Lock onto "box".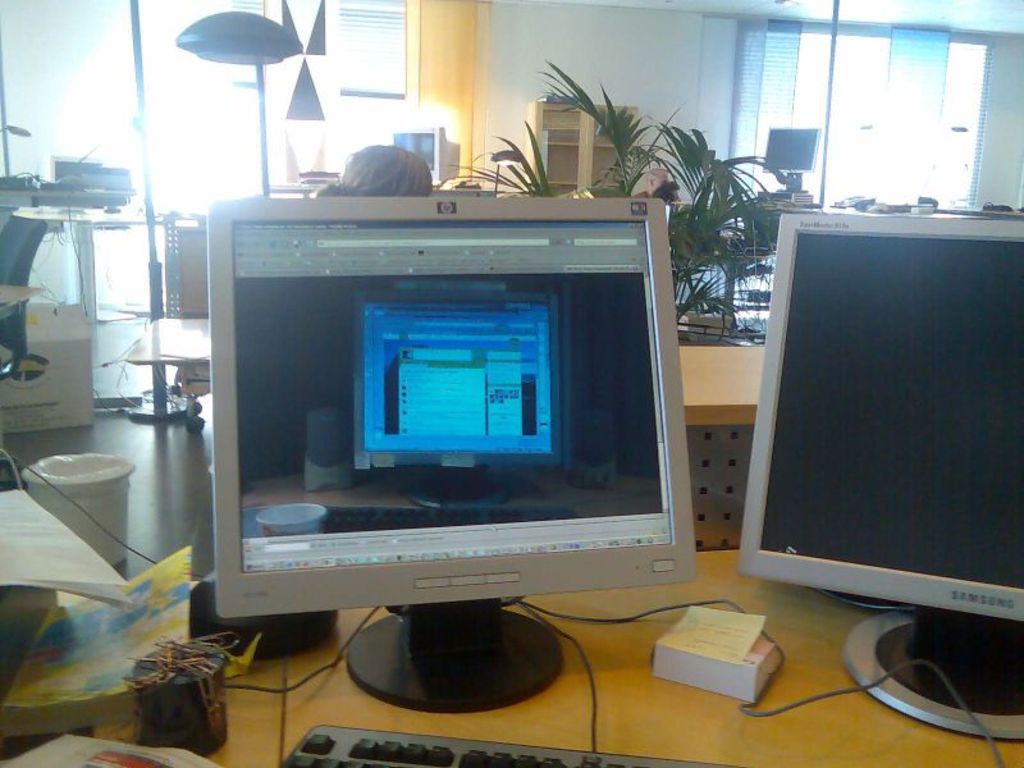
Locked: <bbox>0, 301, 91, 430</bbox>.
